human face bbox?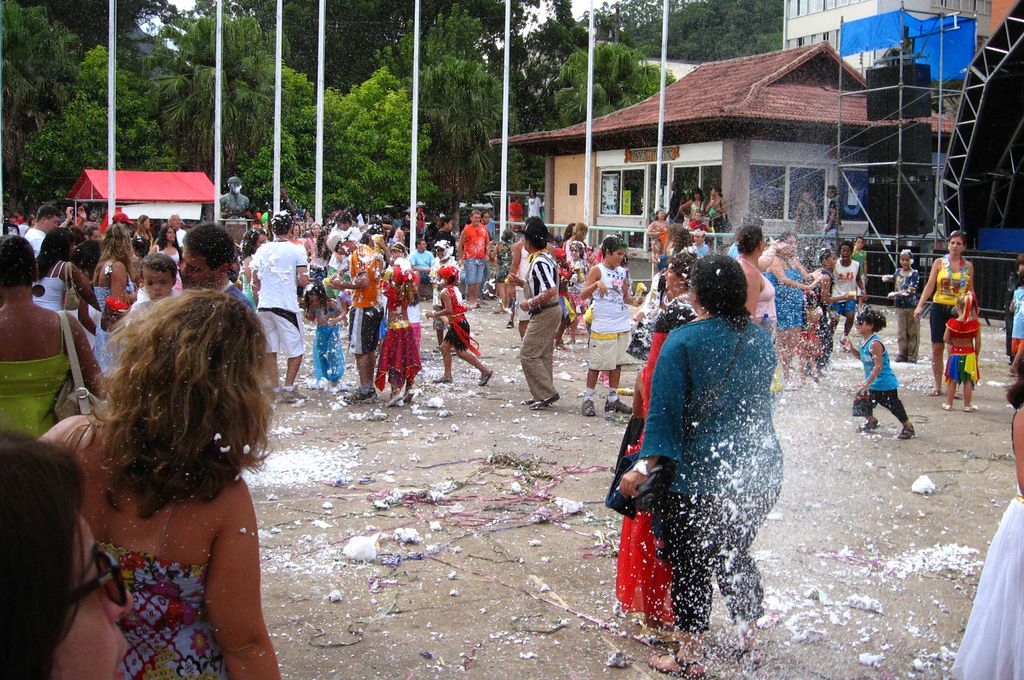
(x1=90, y1=231, x2=100, y2=240)
